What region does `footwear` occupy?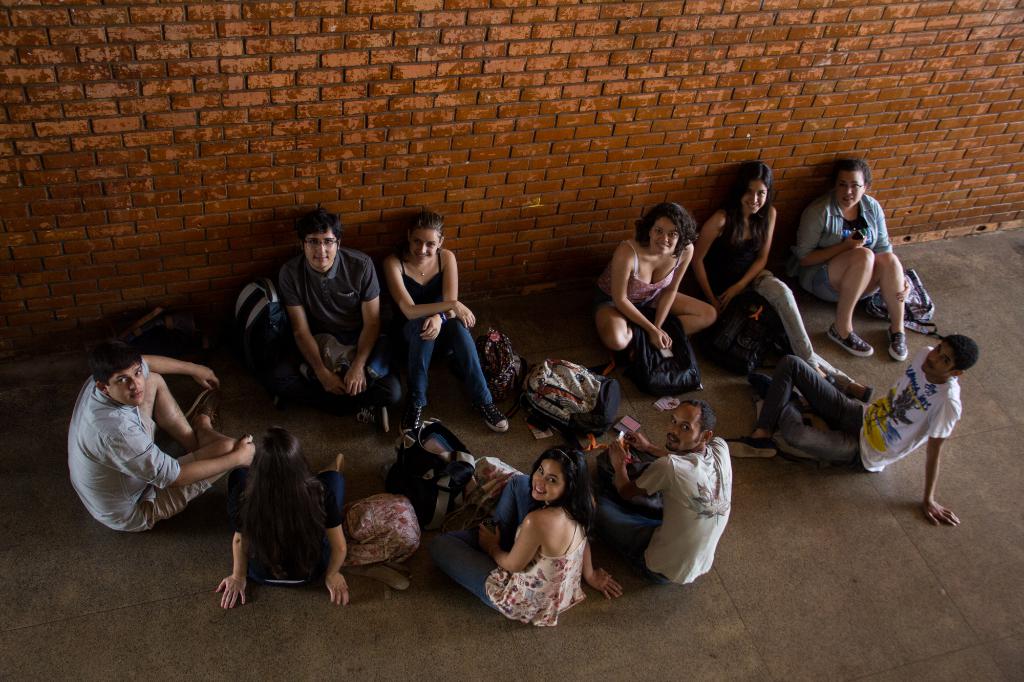
826, 369, 837, 386.
